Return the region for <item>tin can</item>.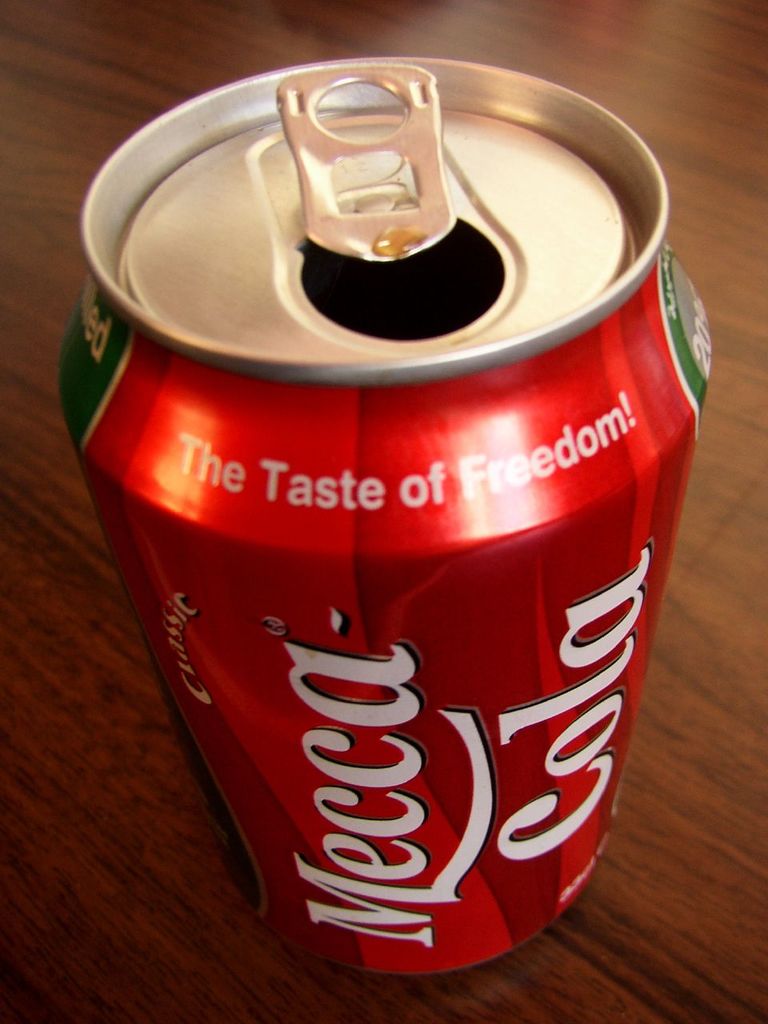
55,58,712,973.
